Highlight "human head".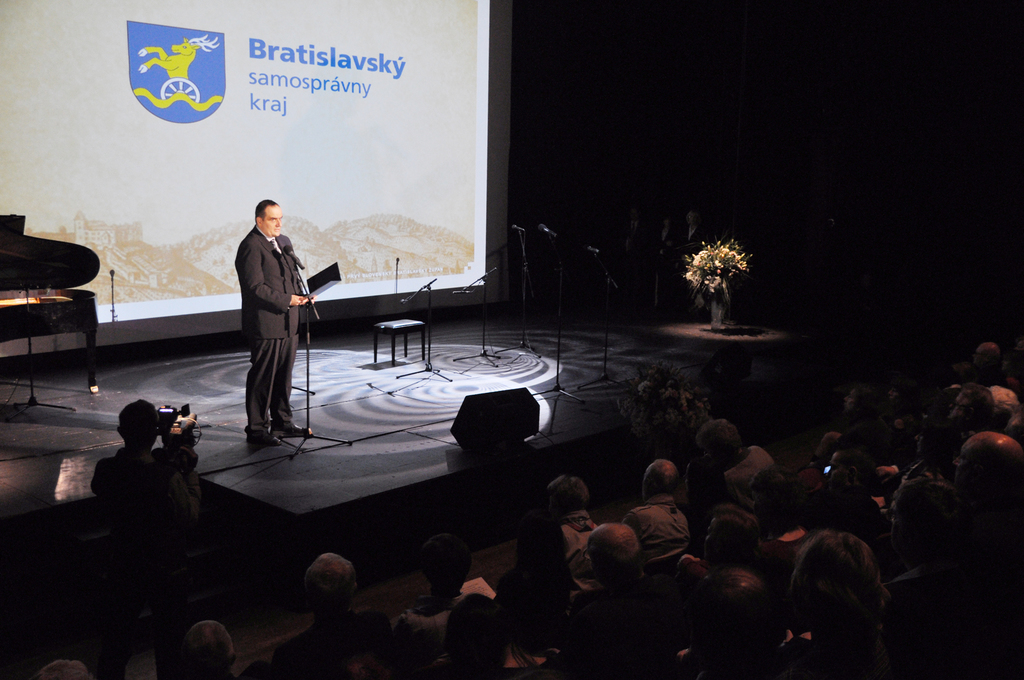
Highlighted region: bbox=[448, 596, 509, 679].
